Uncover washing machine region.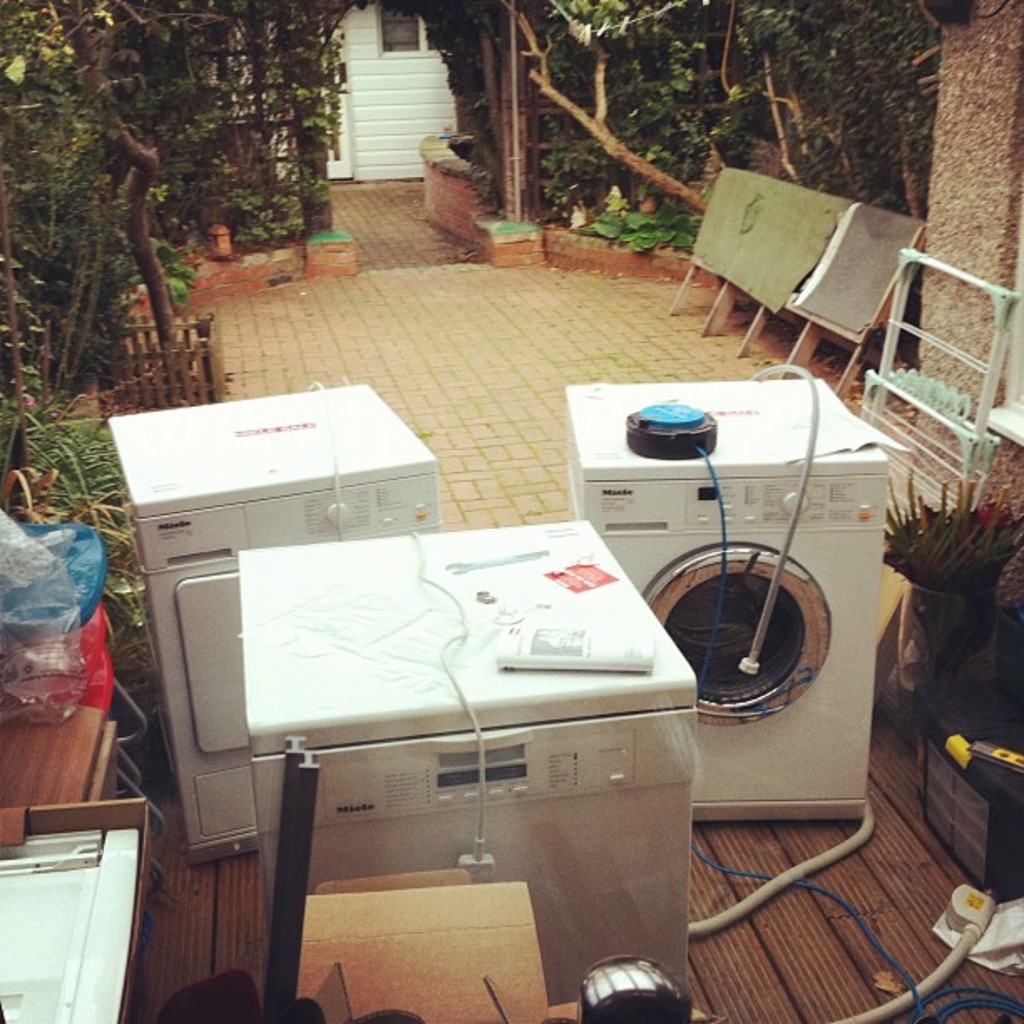
Uncovered: [left=112, top=370, right=443, bottom=902].
